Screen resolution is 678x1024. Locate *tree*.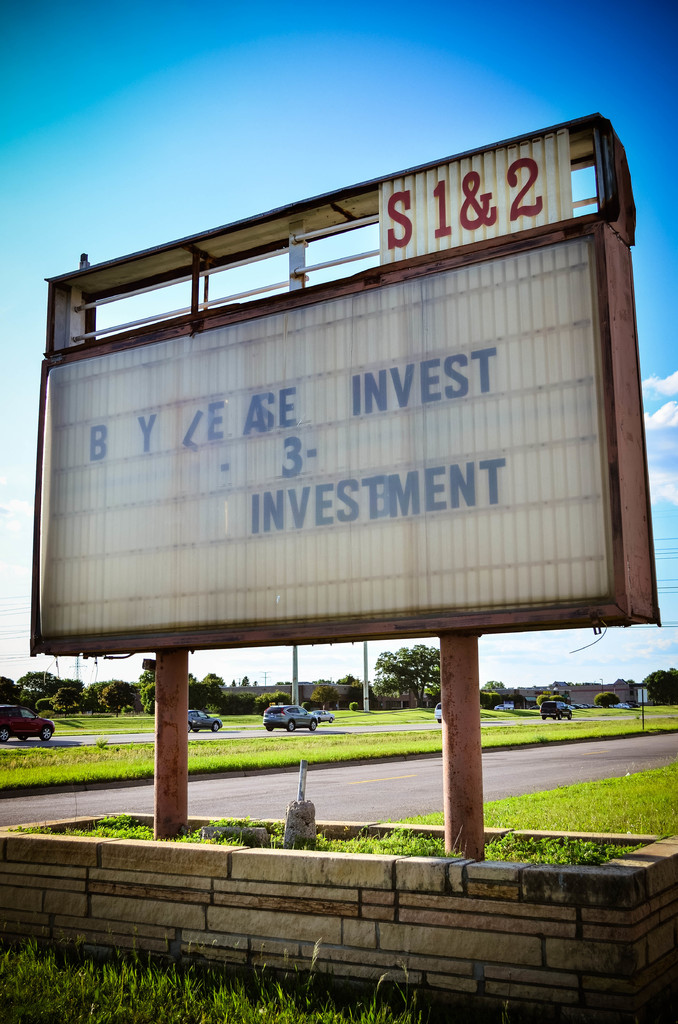
(left=375, top=643, right=442, bottom=703).
